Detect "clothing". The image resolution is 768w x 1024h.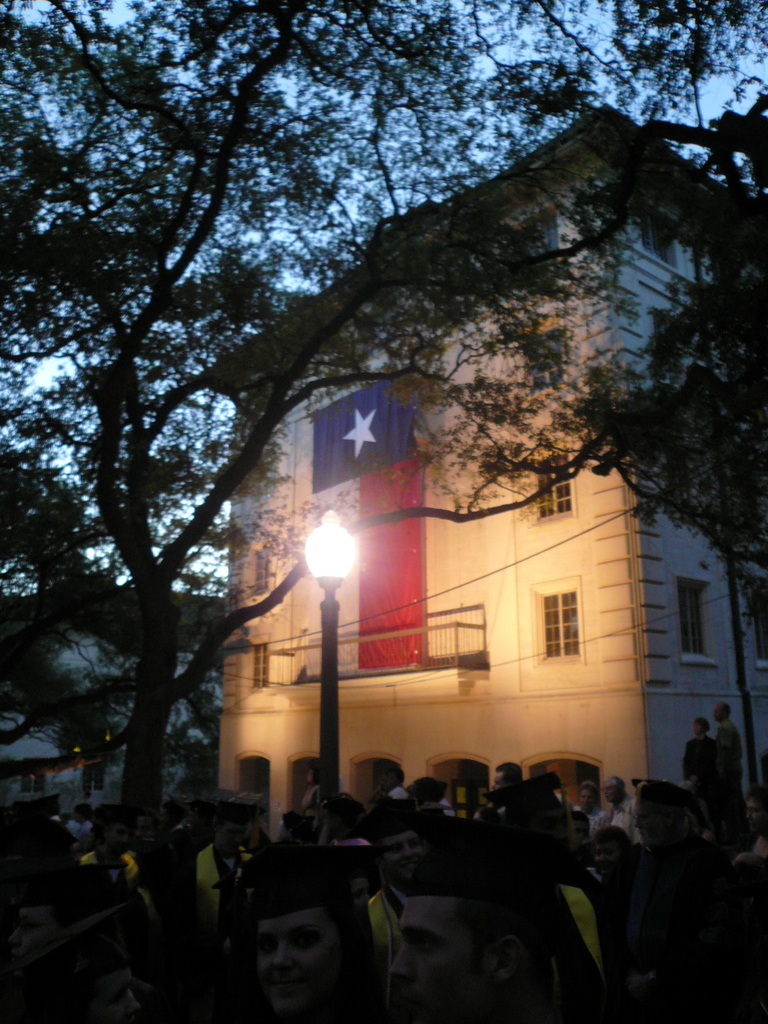
left=187, top=837, right=259, bottom=963.
